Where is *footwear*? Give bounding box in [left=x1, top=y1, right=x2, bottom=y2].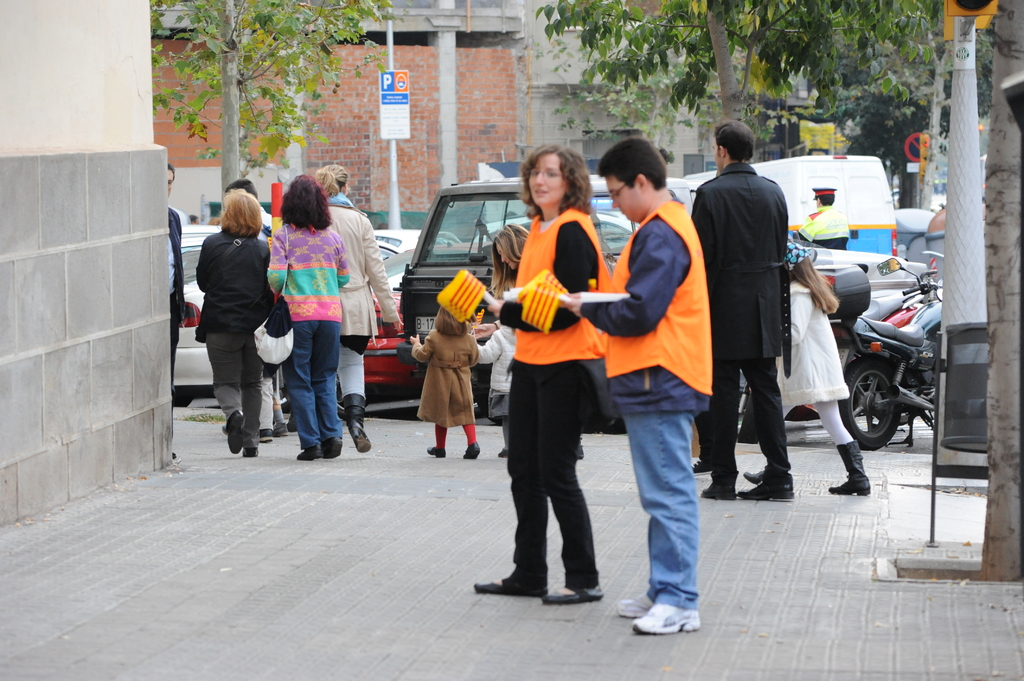
[left=271, top=422, right=288, bottom=435].
